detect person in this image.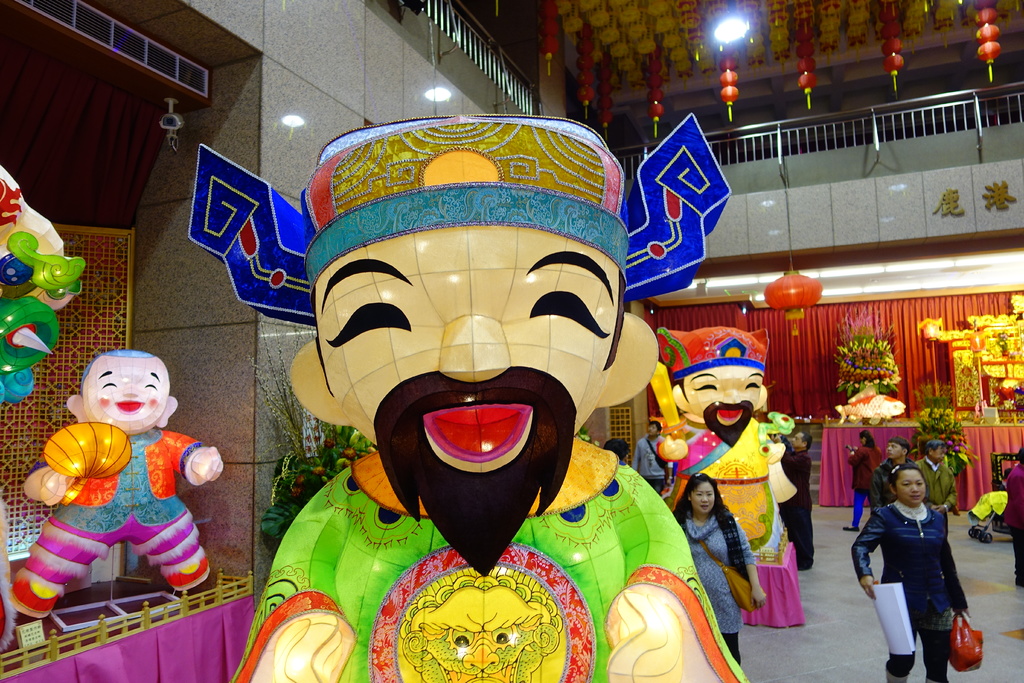
Detection: [left=1007, top=450, right=1023, bottom=584].
